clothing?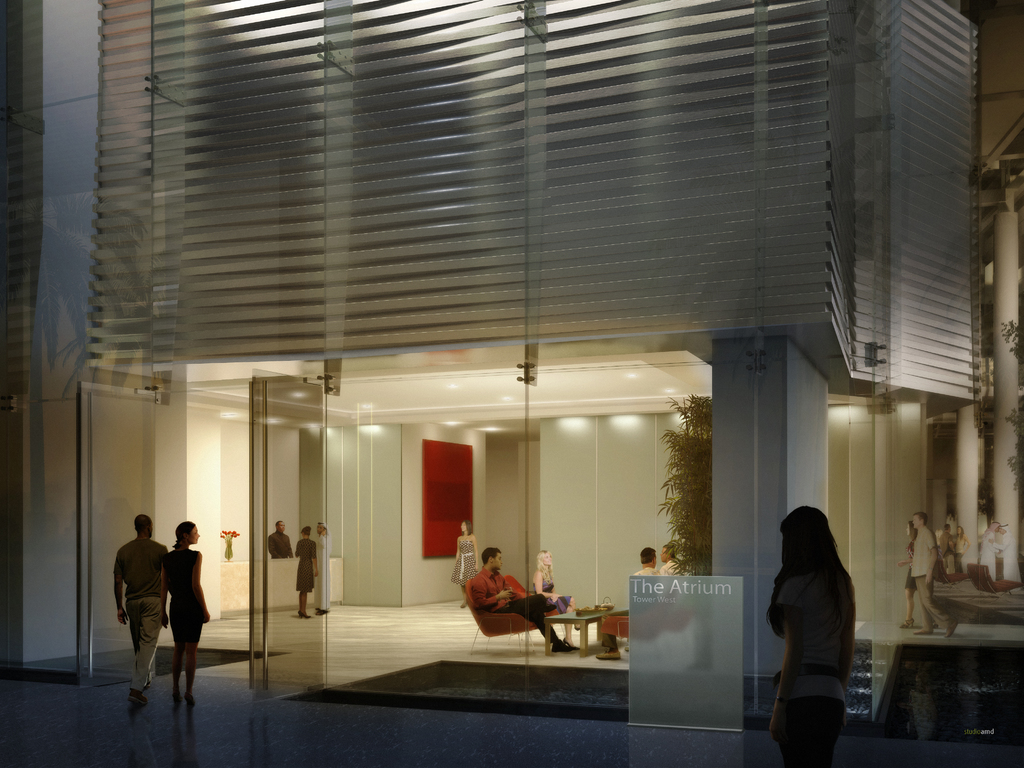
bbox=[634, 568, 679, 573]
